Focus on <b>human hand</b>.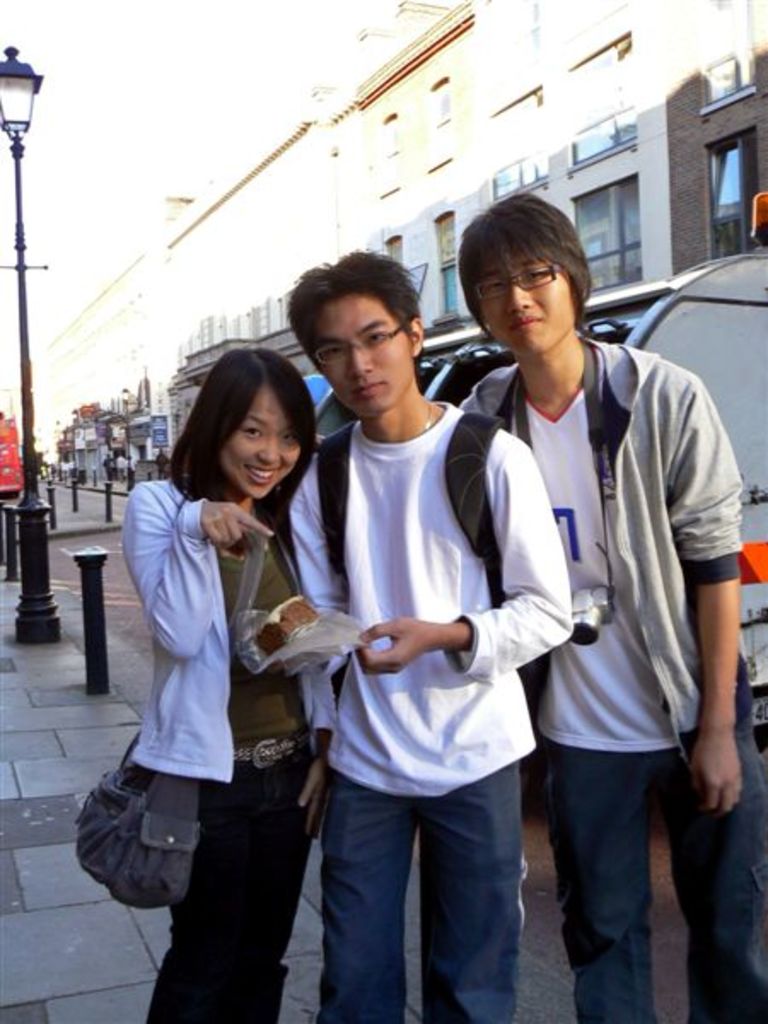
Focused at {"left": 200, "top": 497, "right": 276, "bottom": 555}.
